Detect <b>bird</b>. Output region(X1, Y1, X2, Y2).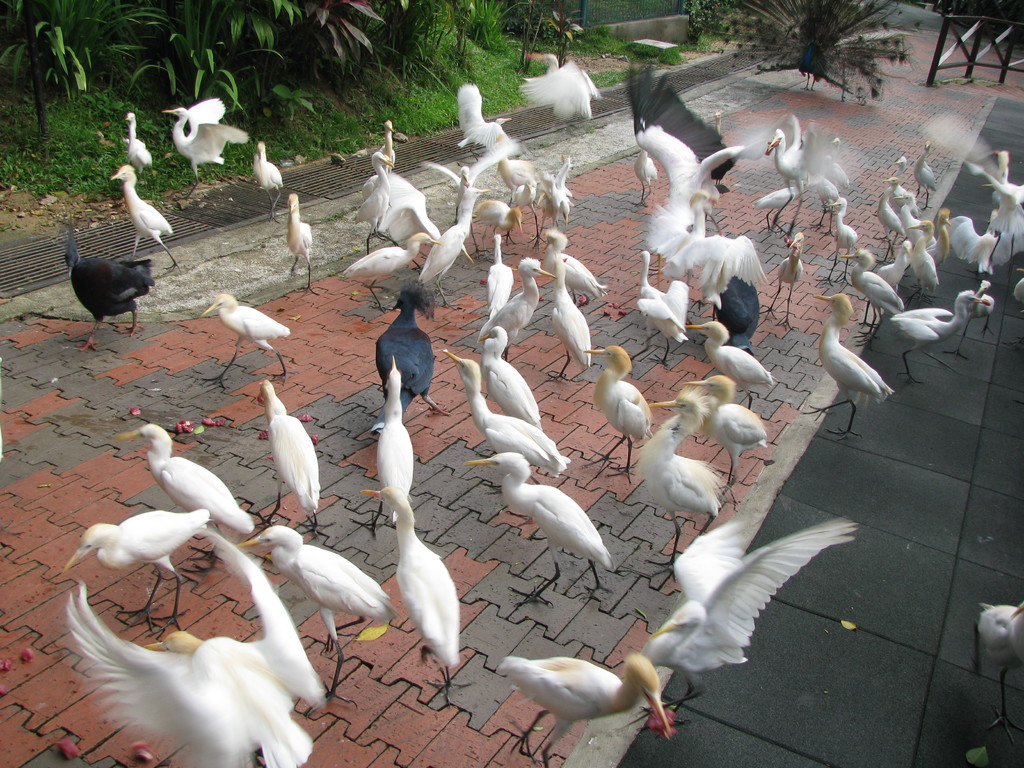
region(676, 367, 769, 482).
